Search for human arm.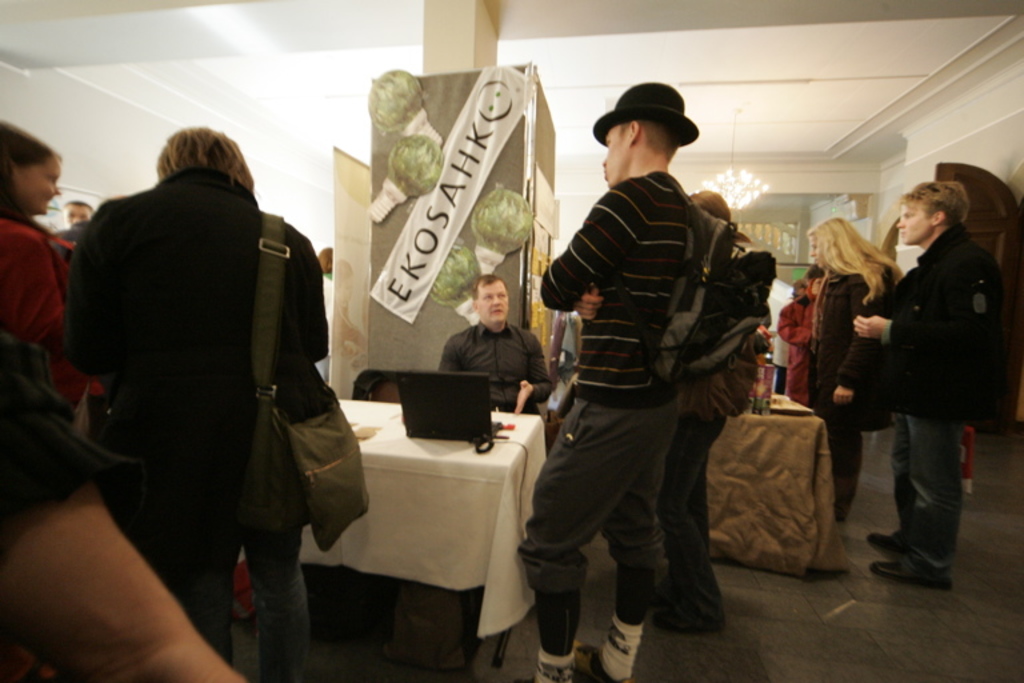
Found at (left=69, top=195, right=144, bottom=399).
